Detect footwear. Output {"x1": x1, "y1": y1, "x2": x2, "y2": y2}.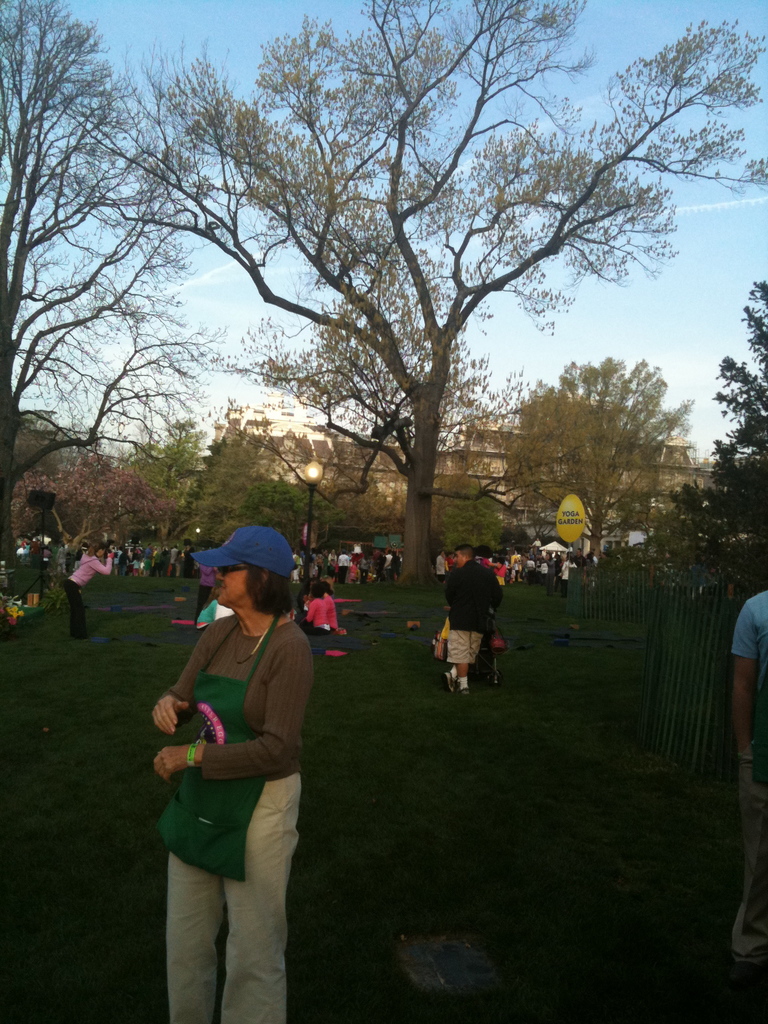
{"x1": 461, "y1": 680, "x2": 473, "y2": 698}.
